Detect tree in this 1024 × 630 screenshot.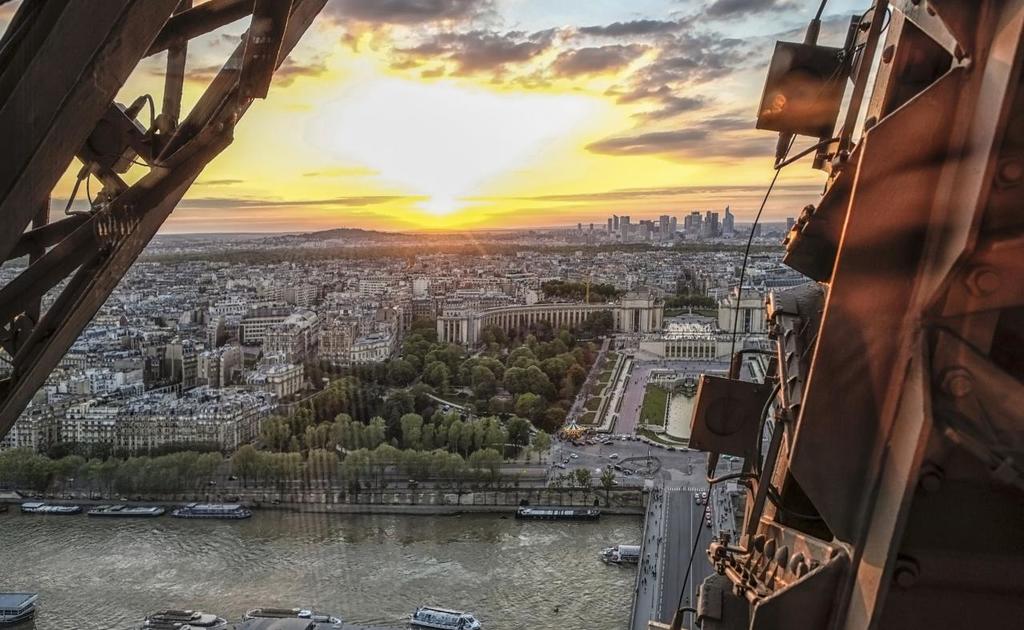
Detection: bbox=(357, 418, 389, 448).
